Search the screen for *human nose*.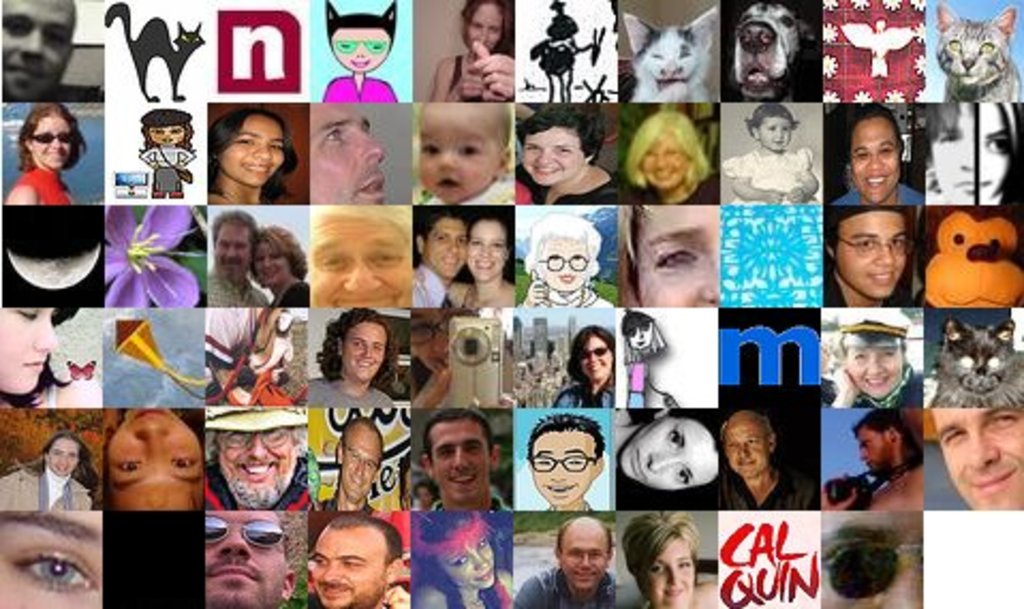
Found at (534,150,547,165).
